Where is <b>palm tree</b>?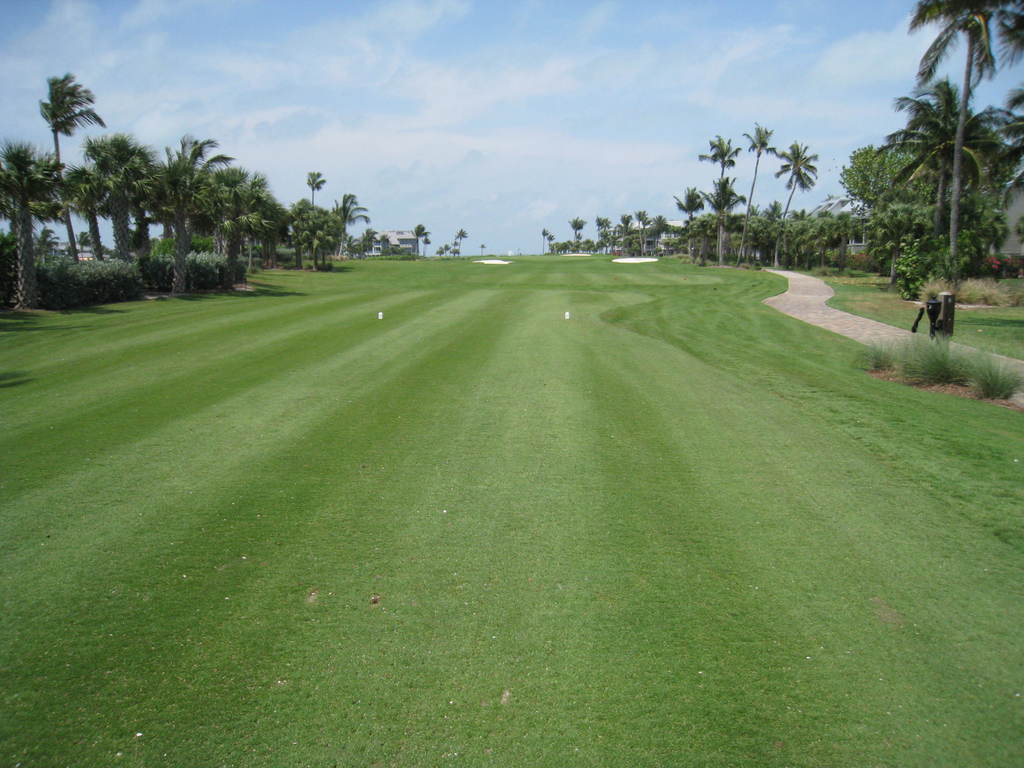
locate(134, 138, 239, 323).
